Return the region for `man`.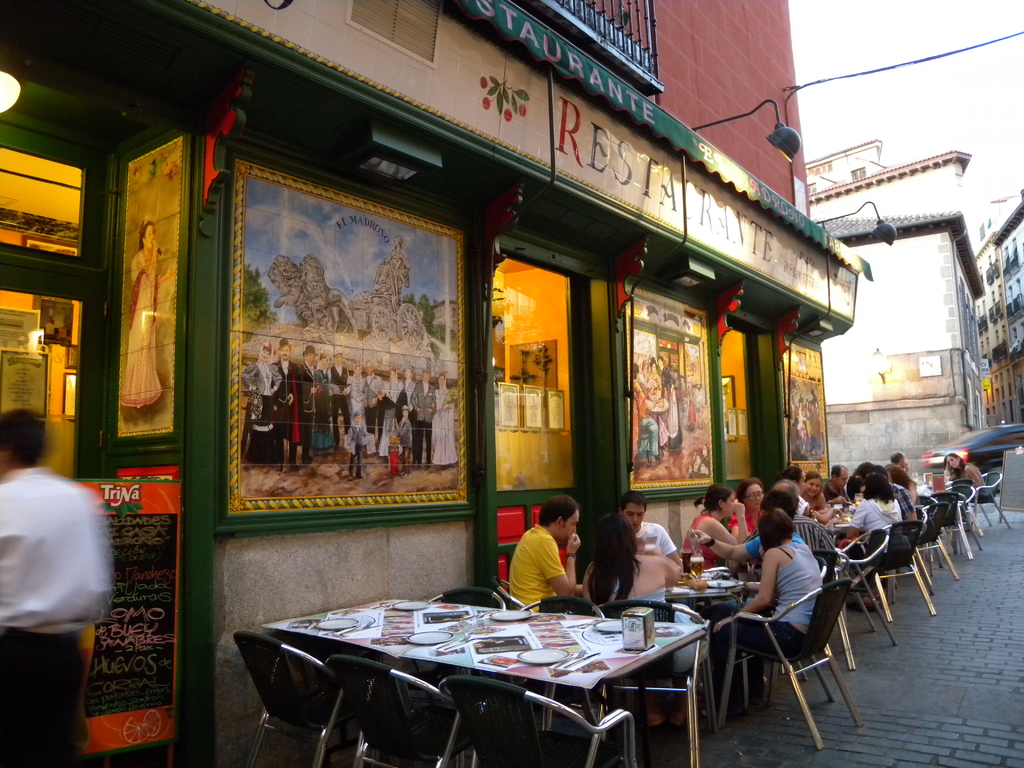
{"left": 298, "top": 345, "right": 317, "bottom": 467}.
